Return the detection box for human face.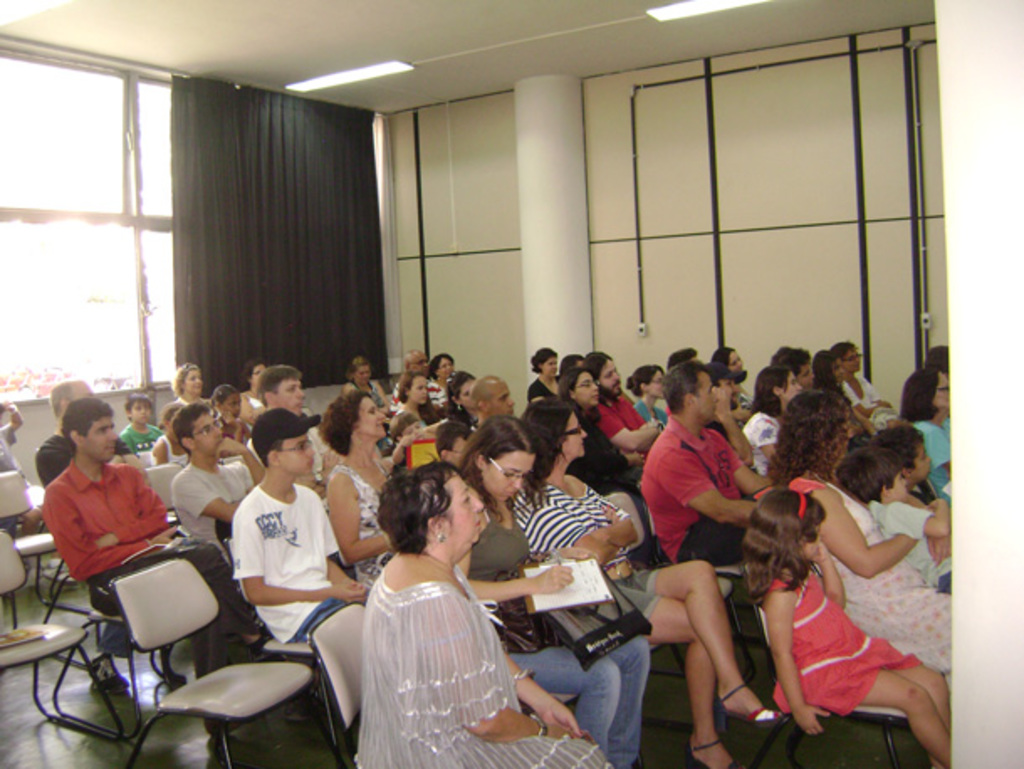
353/400/388/440.
